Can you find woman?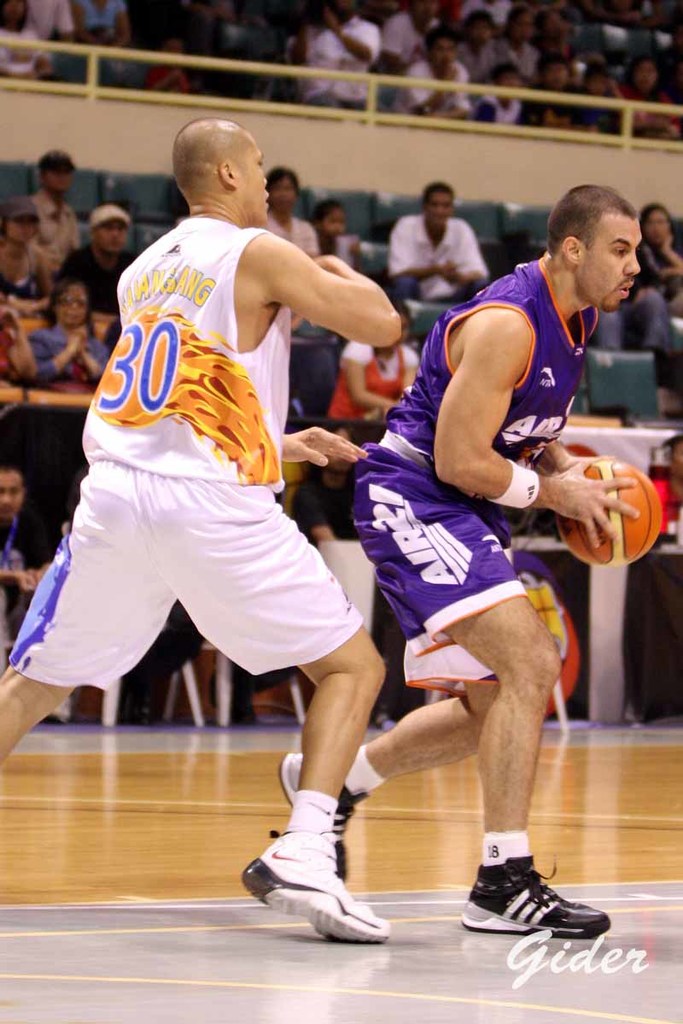
Yes, bounding box: <box>27,278,112,391</box>.
